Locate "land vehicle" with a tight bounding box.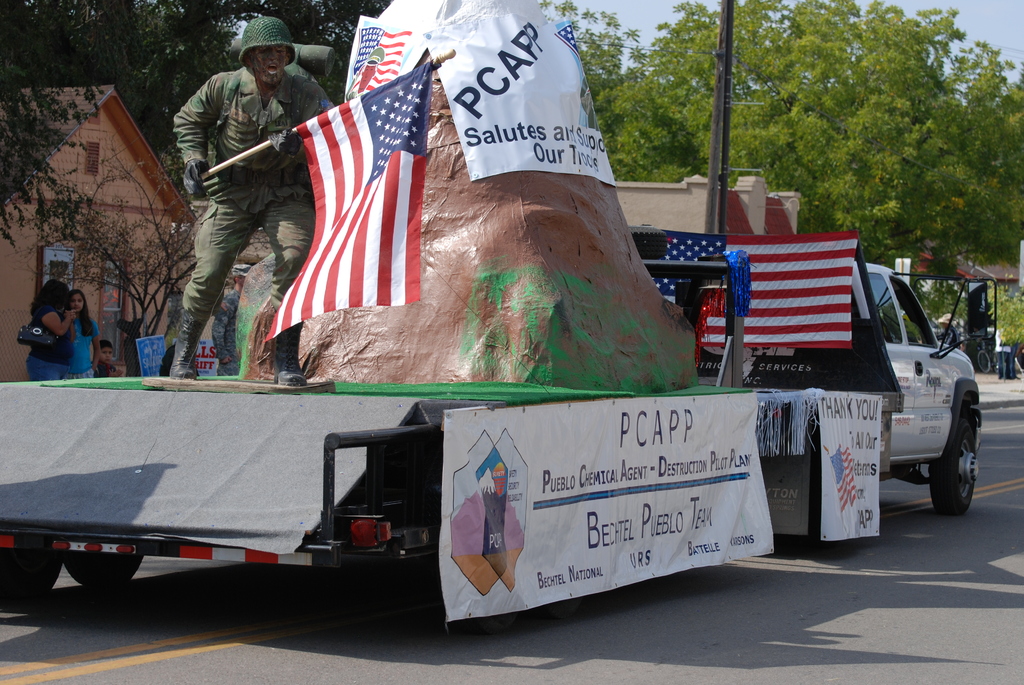
(x1=0, y1=239, x2=977, y2=627).
